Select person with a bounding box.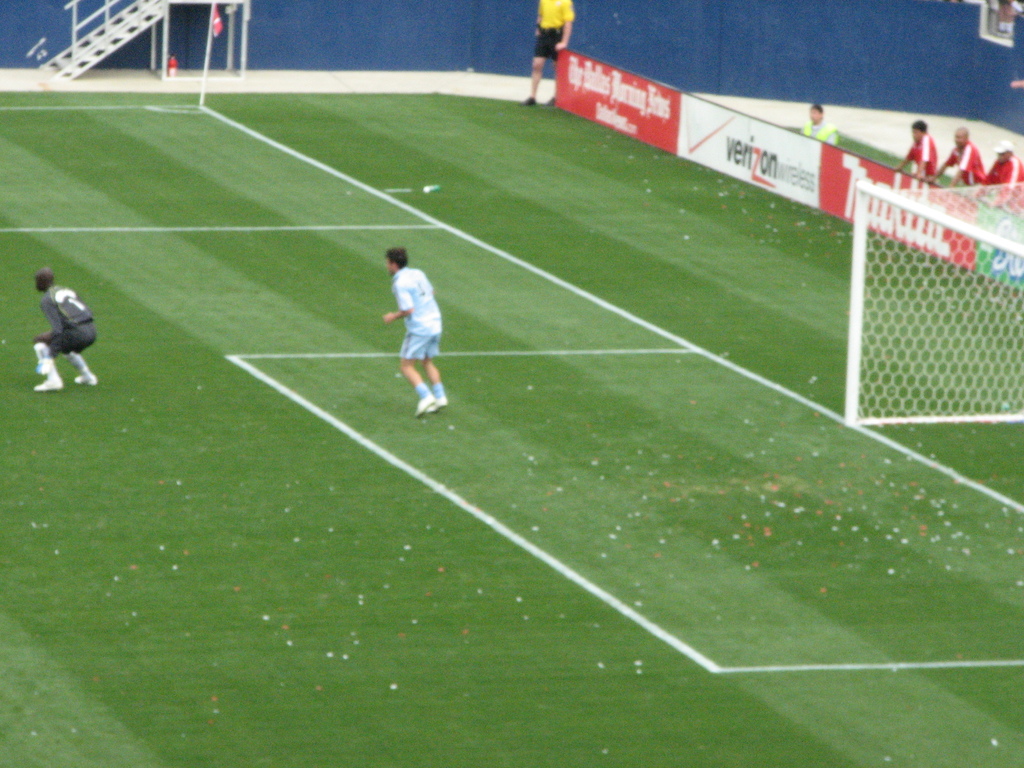
pyautogui.locateOnScreen(890, 115, 938, 186).
